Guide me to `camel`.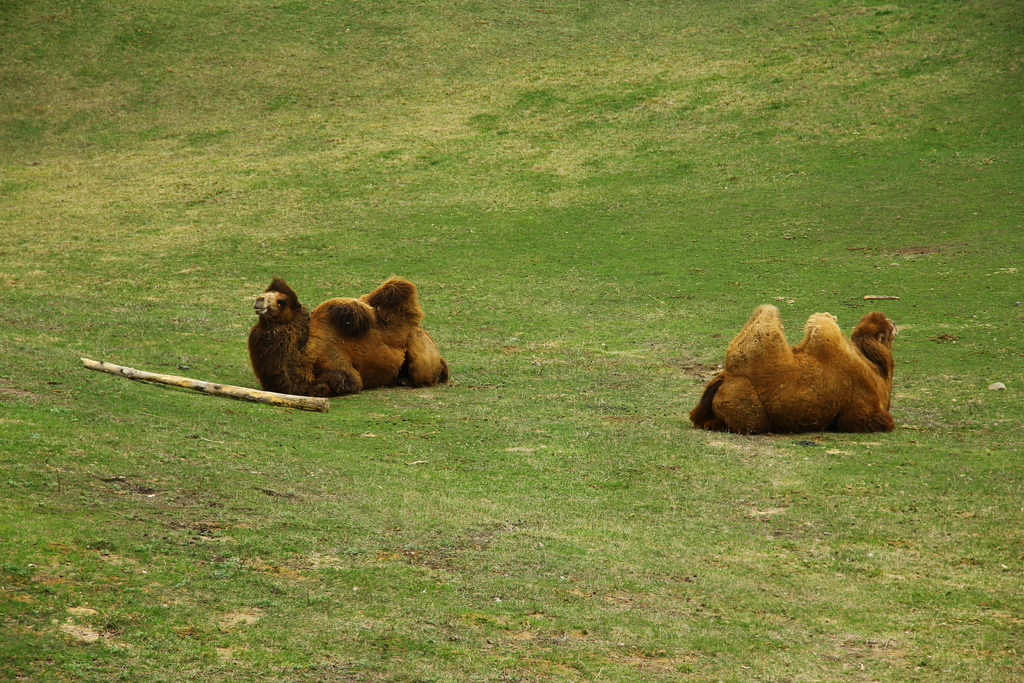
Guidance: pyautogui.locateOnScreen(248, 278, 446, 391).
